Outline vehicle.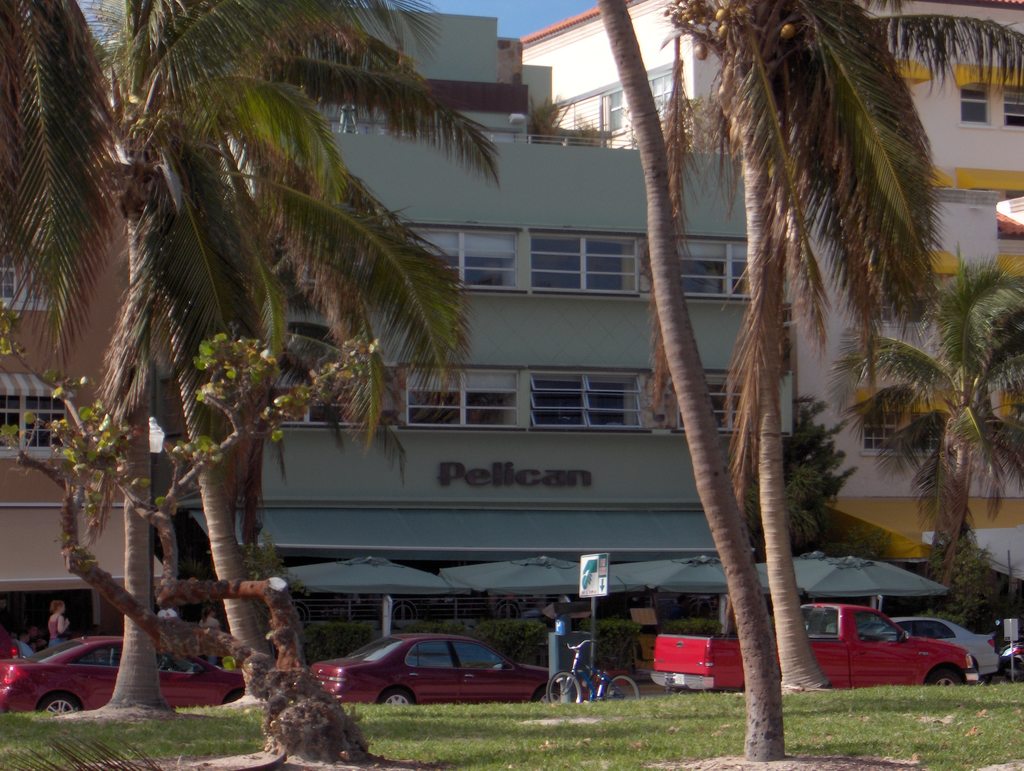
Outline: [310, 631, 561, 711].
